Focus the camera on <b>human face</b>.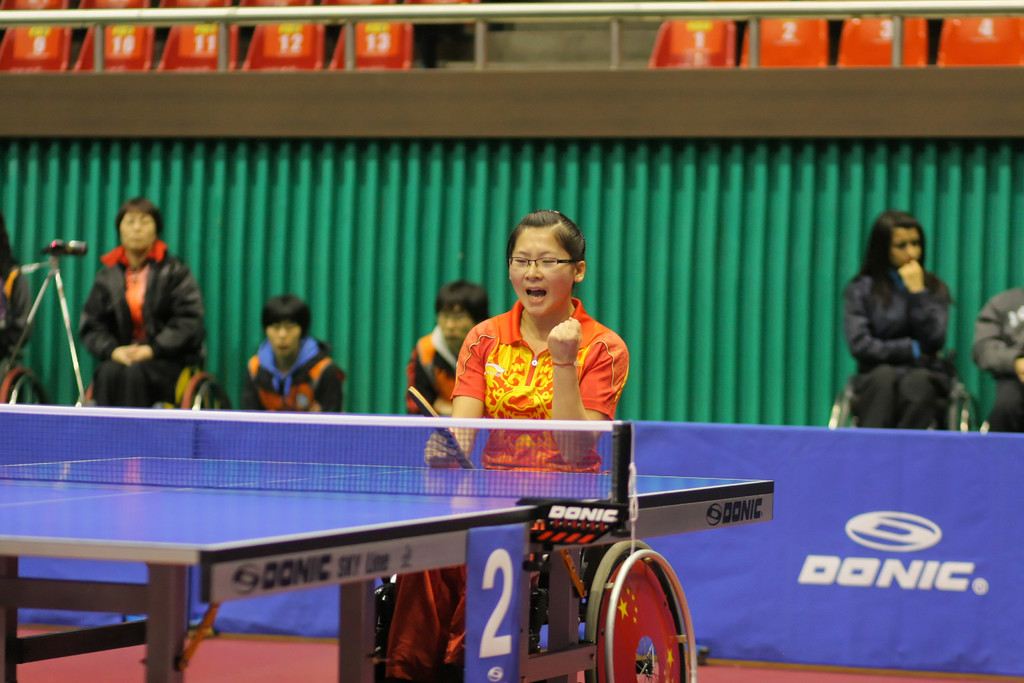
Focus region: crop(441, 304, 474, 356).
